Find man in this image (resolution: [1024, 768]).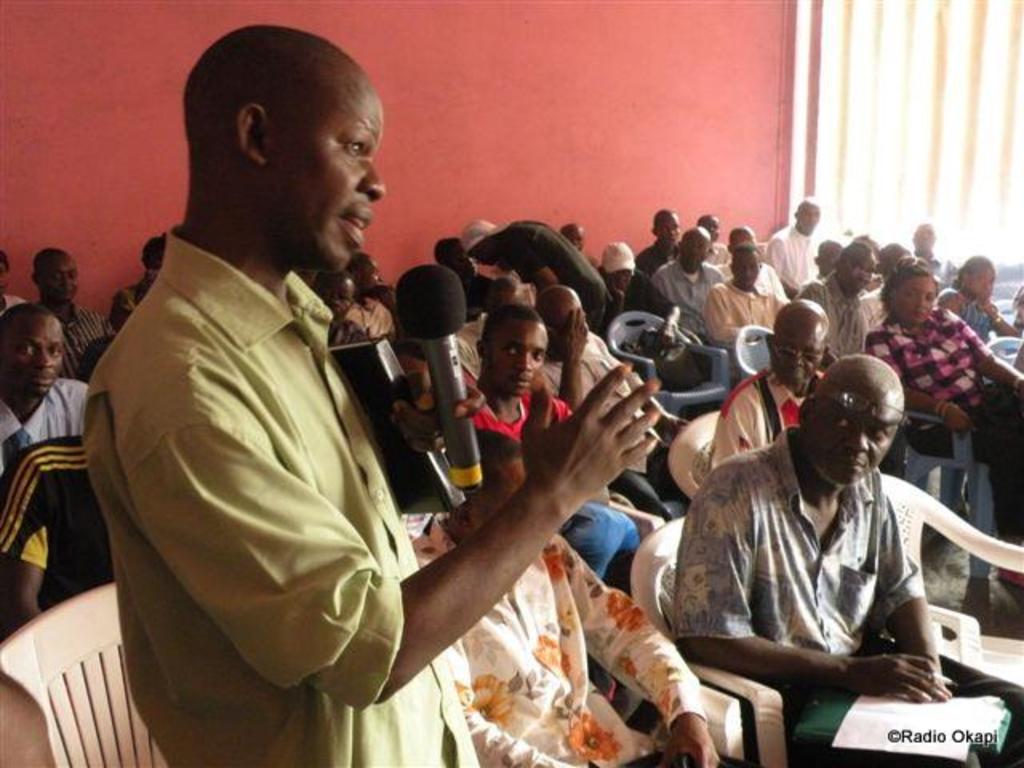
558/224/600/270.
